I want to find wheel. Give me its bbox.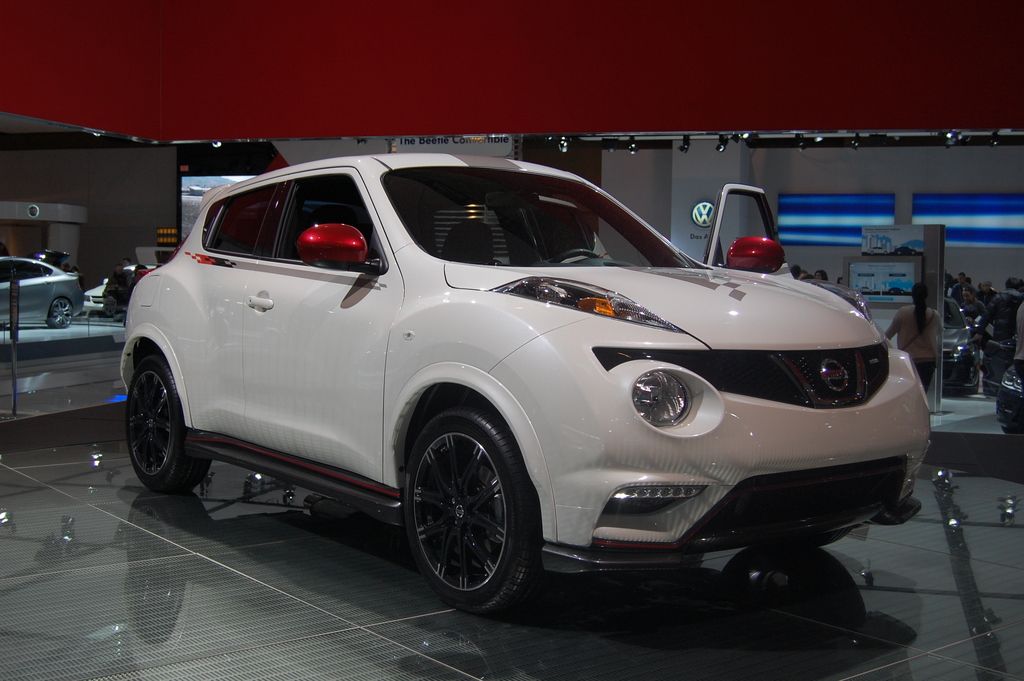
Rect(765, 523, 854, 551).
